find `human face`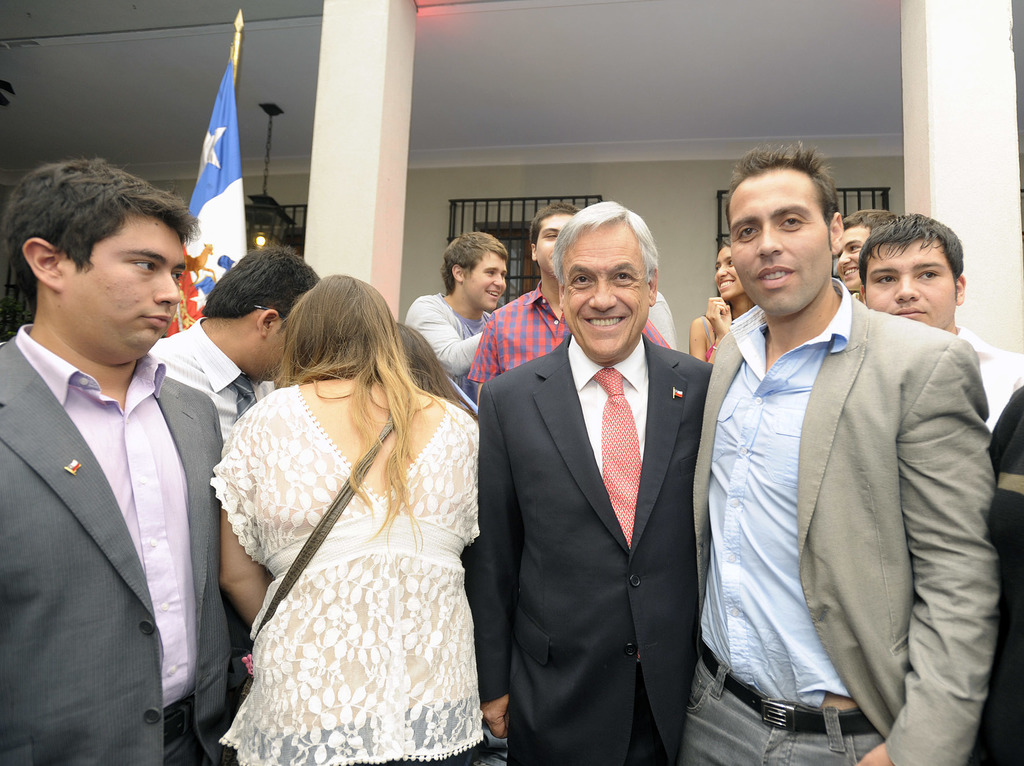
558, 219, 649, 362
